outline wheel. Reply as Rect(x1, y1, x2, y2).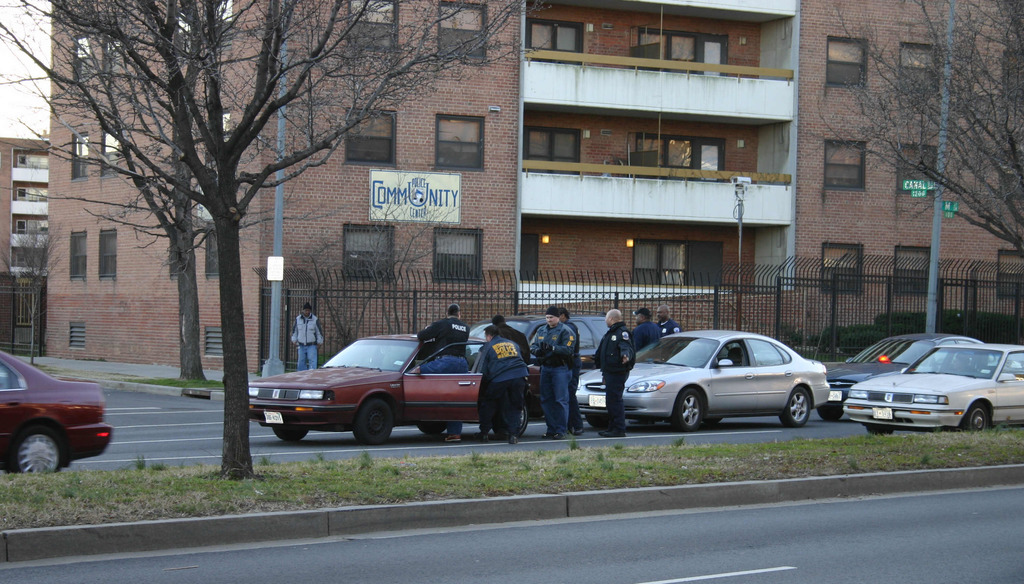
Rect(273, 428, 307, 440).
